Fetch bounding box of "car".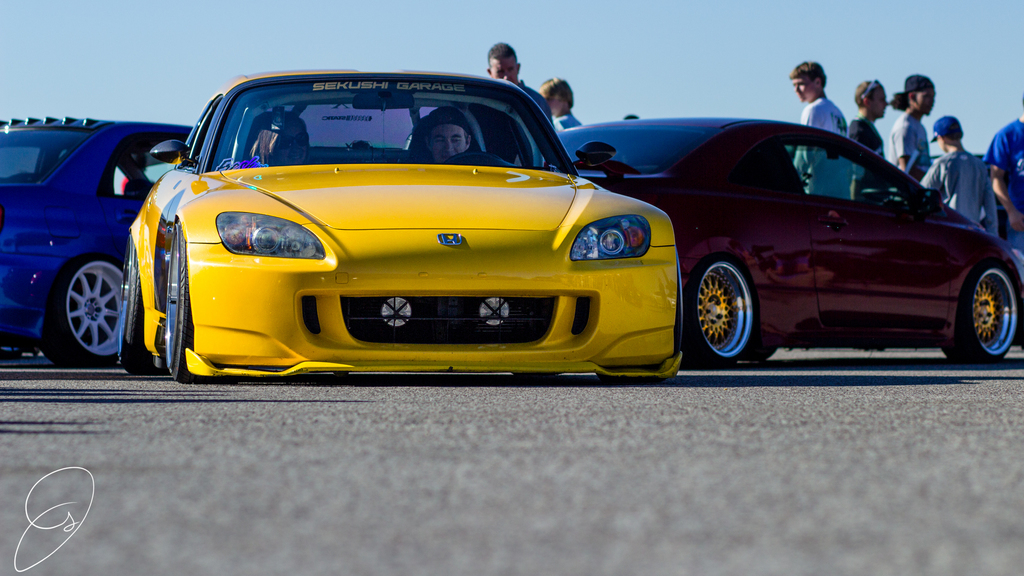
Bbox: box(560, 115, 1023, 365).
